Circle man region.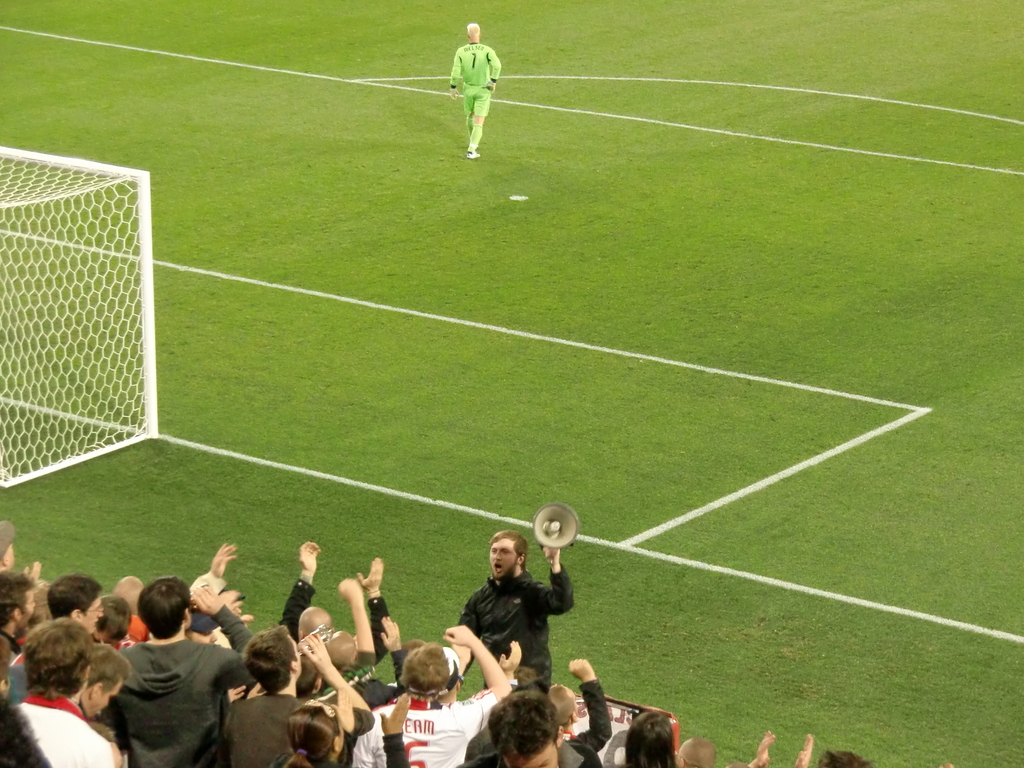
Region: 441:539:581:703.
